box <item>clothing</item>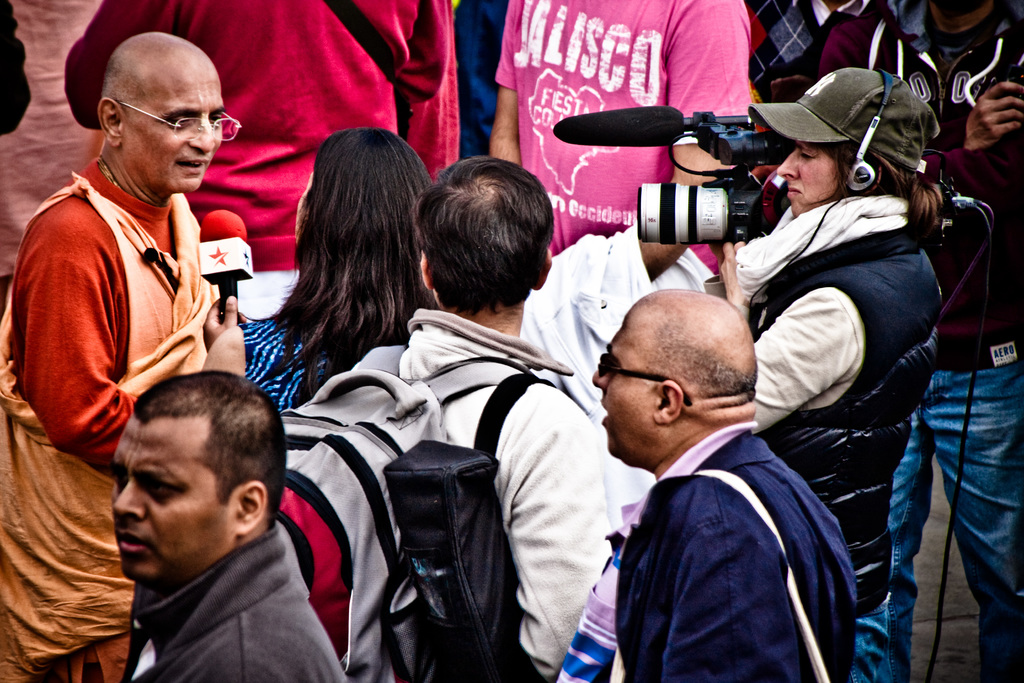
[left=58, top=0, right=465, bottom=318]
